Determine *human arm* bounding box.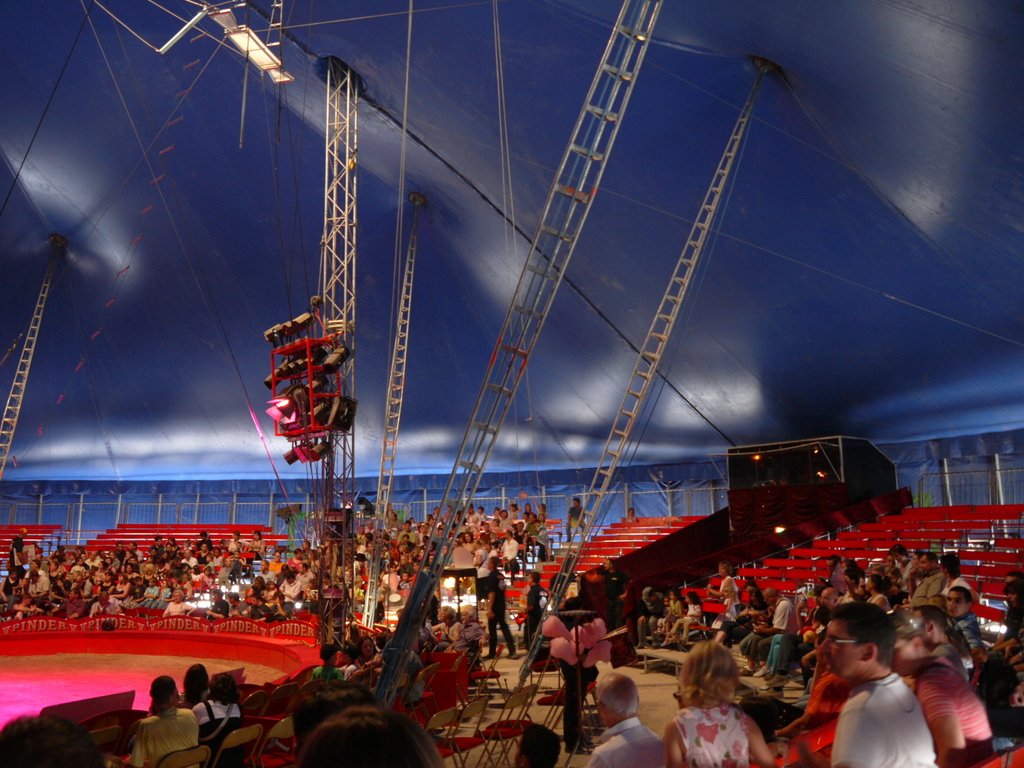
Determined: x1=225 y1=552 x2=236 y2=563.
